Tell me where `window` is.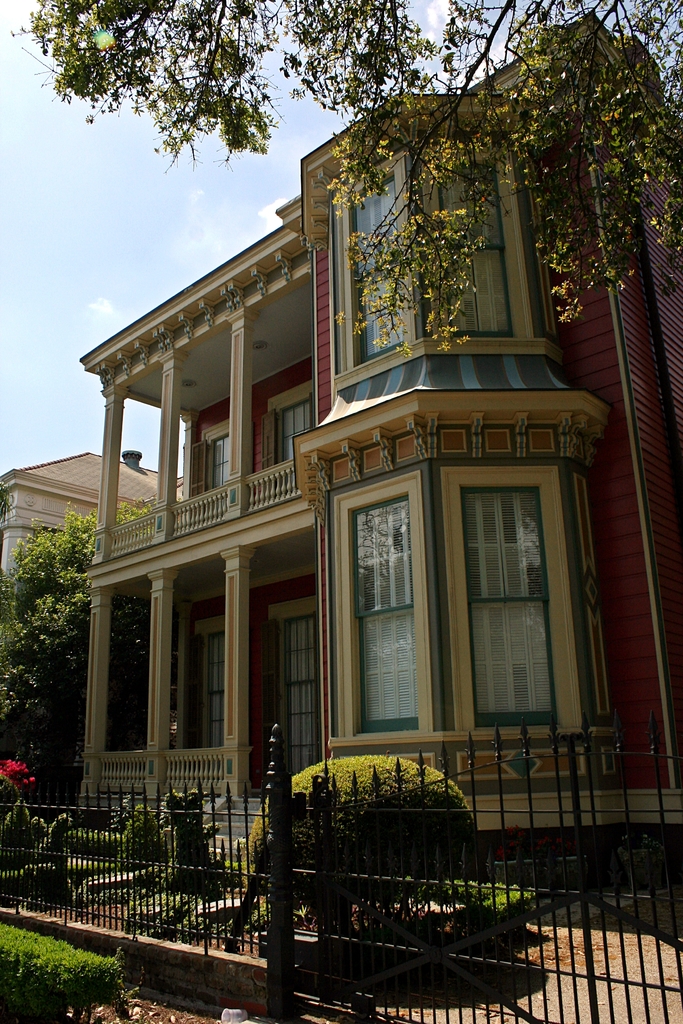
`window` is at {"x1": 269, "y1": 591, "x2": 325, "y2": 776}.
